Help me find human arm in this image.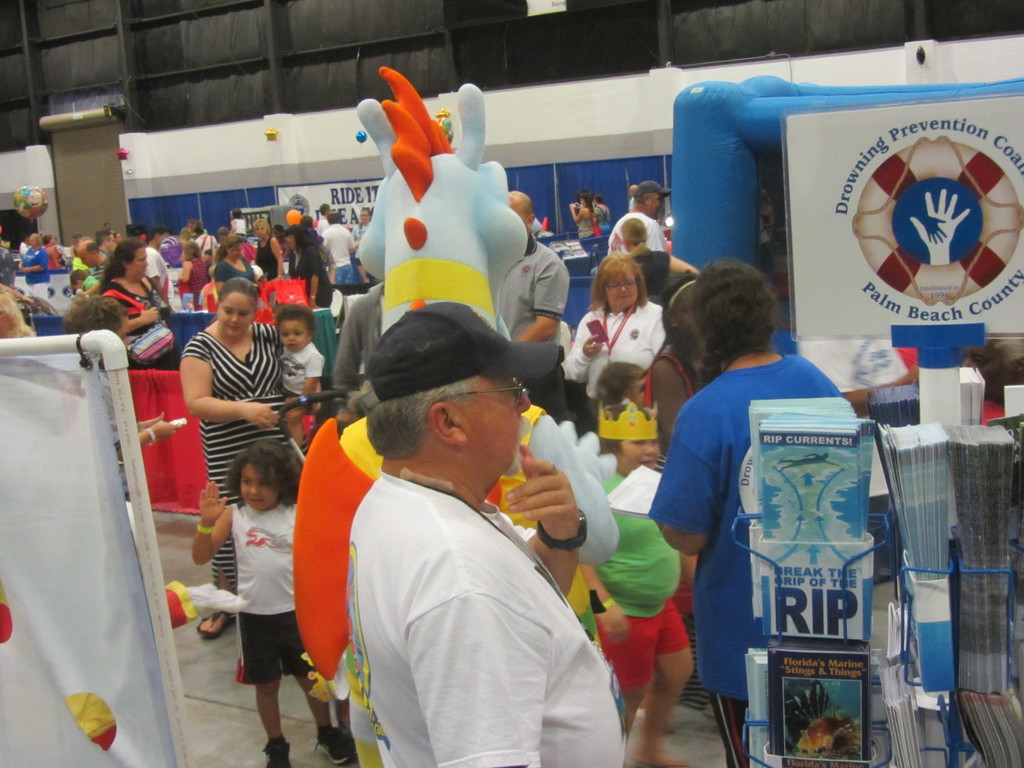
Found it: (515, 254, 570, 344).
